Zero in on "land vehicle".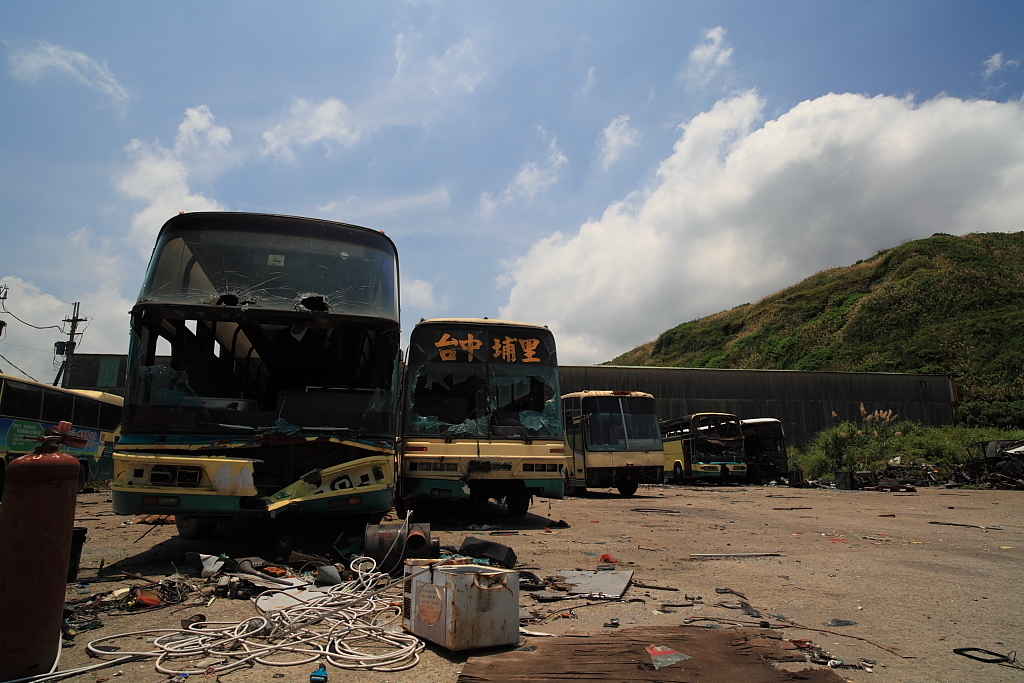
Zeroed in: crop(677, 413, 795, 484).
